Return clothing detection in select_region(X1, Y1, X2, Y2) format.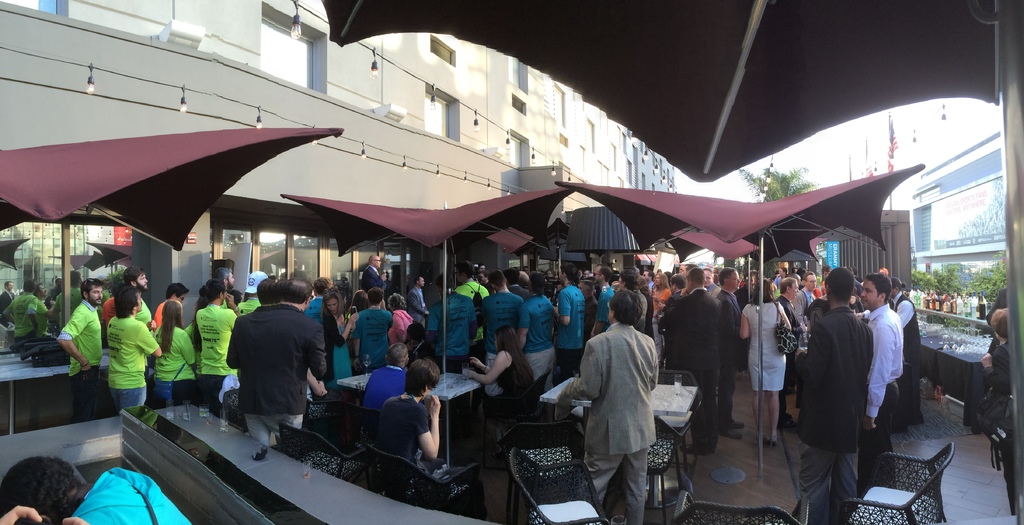
select_region(351, 307, 394, 370).
